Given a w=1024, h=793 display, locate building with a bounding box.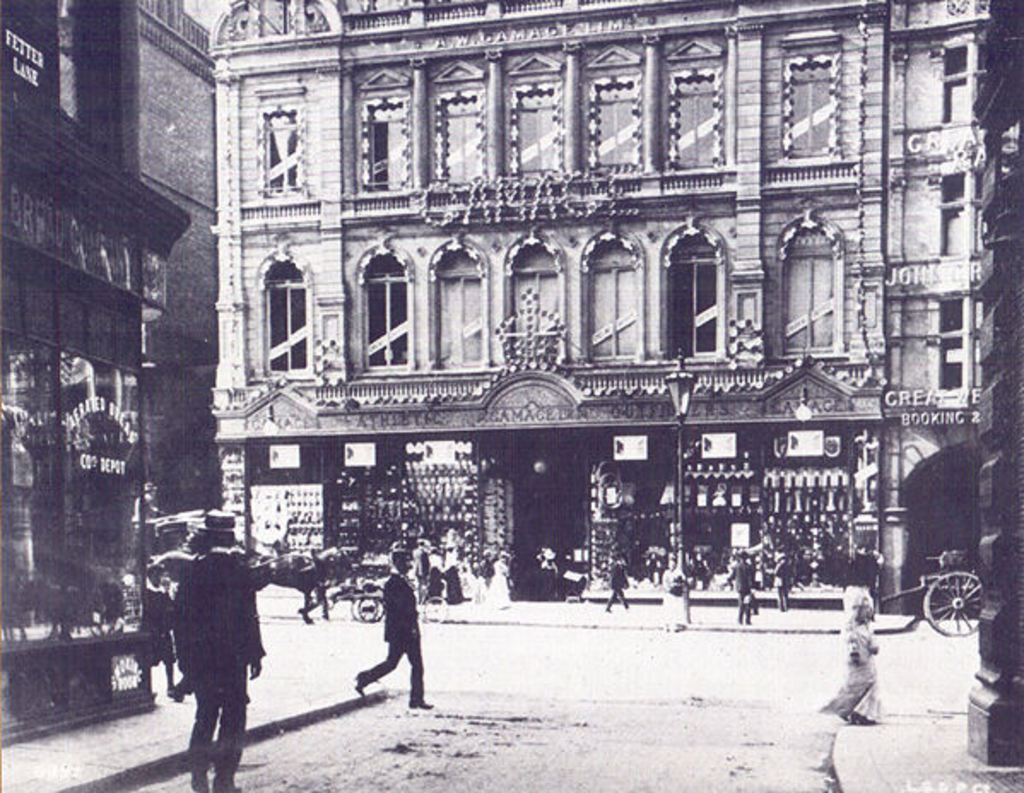
Located: {"left": 207, "top": 0, "right": 968, "bottom": 605}.
